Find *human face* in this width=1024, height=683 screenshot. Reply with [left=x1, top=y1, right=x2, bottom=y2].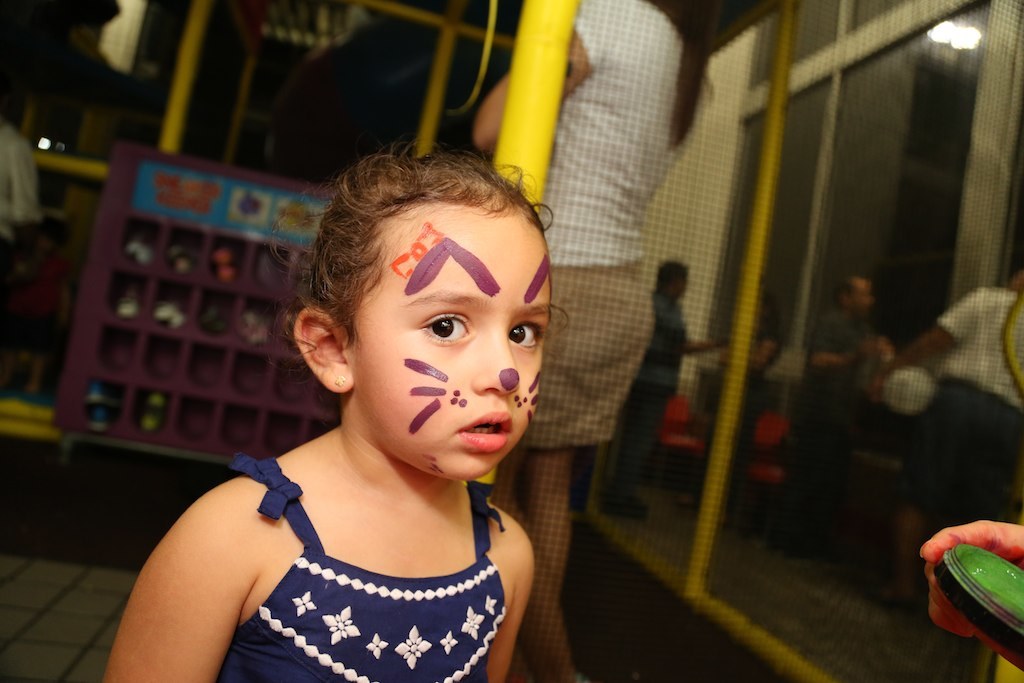
[left=346, top=214, right=554, bottom=483].
